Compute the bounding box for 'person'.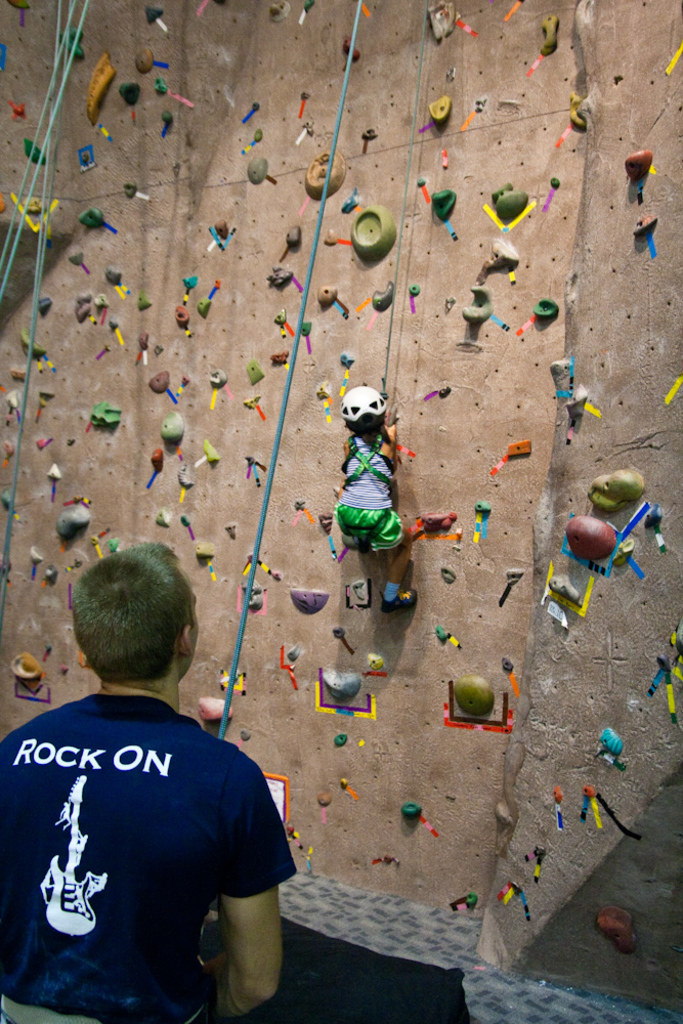
[x1=330, y1=378, x2=421, y2=614].
